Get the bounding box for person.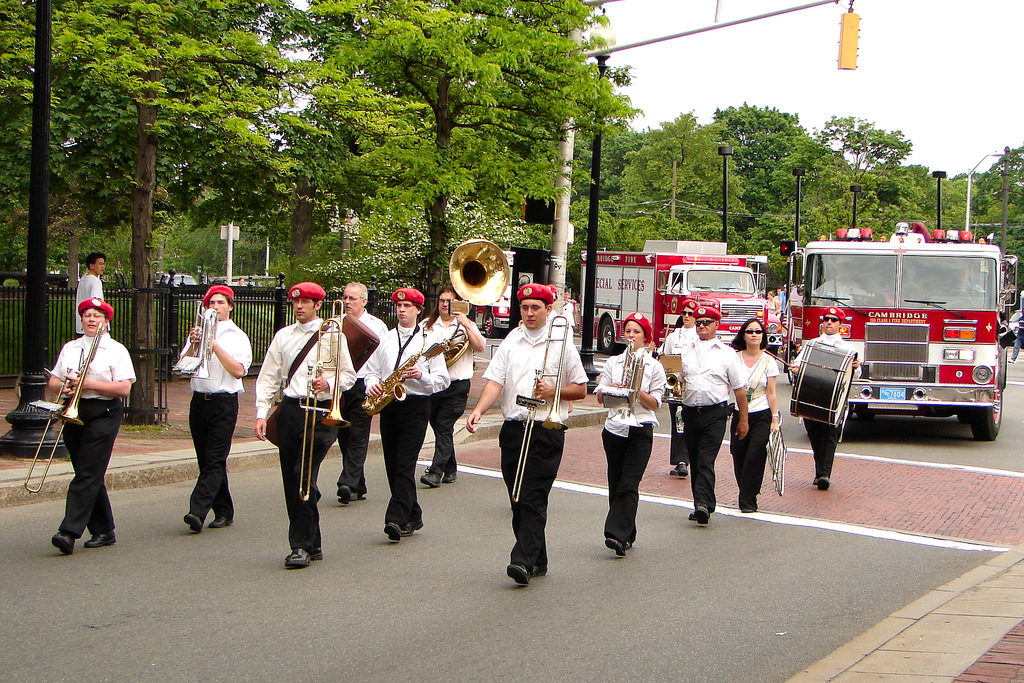
detection(735, 318, 778, 497).
